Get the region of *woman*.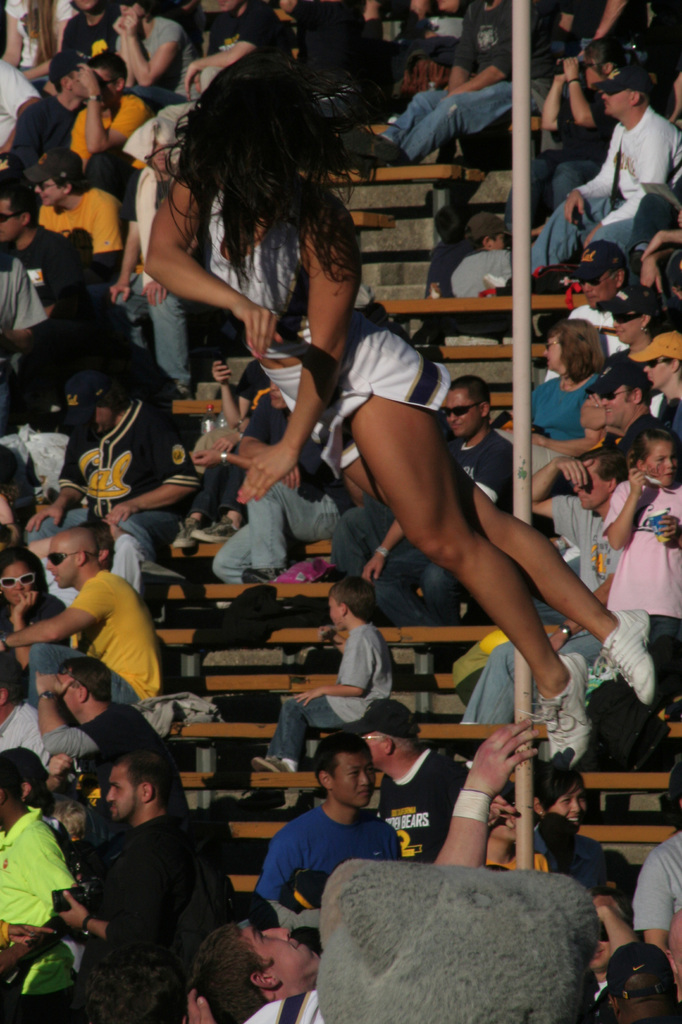
left=594, top=285, right=681, bottom=365.
